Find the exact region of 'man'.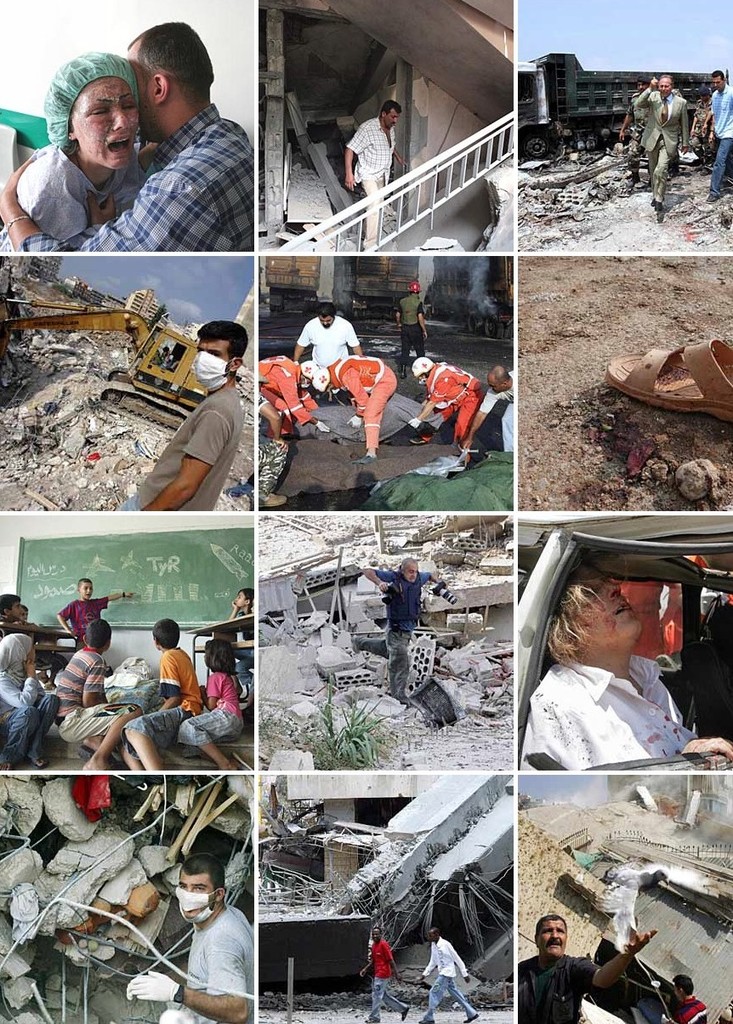
Exact region: <region>635, 74, 690, 213</region>.
